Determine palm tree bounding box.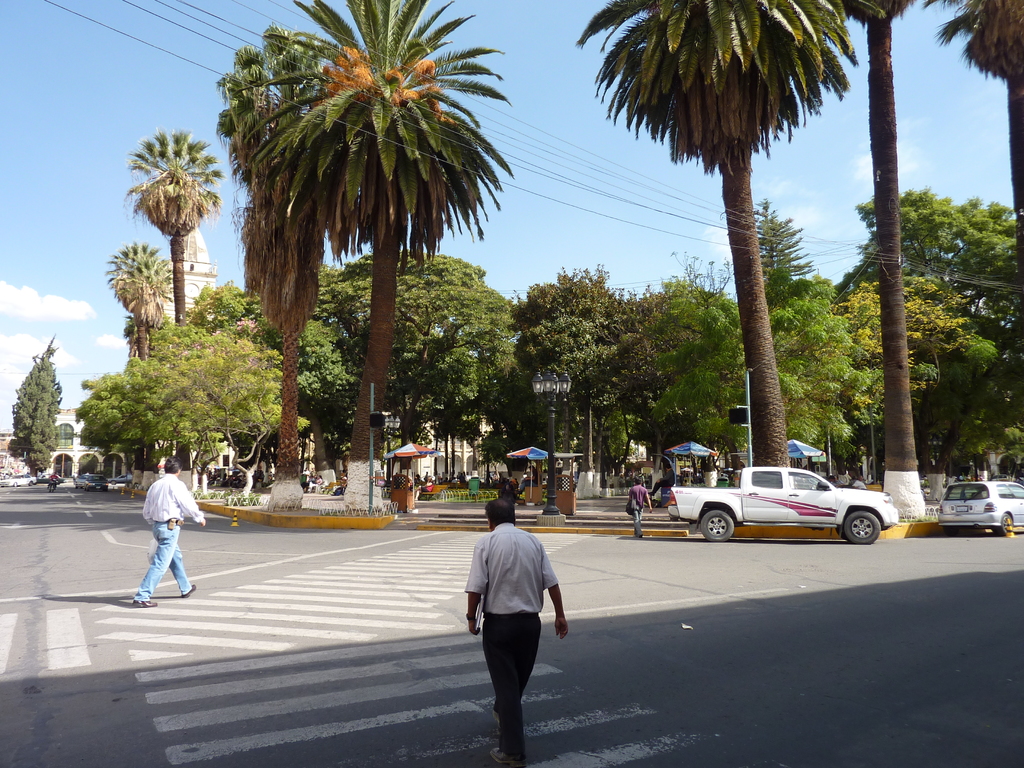
Determined: [108,240,178,367].
